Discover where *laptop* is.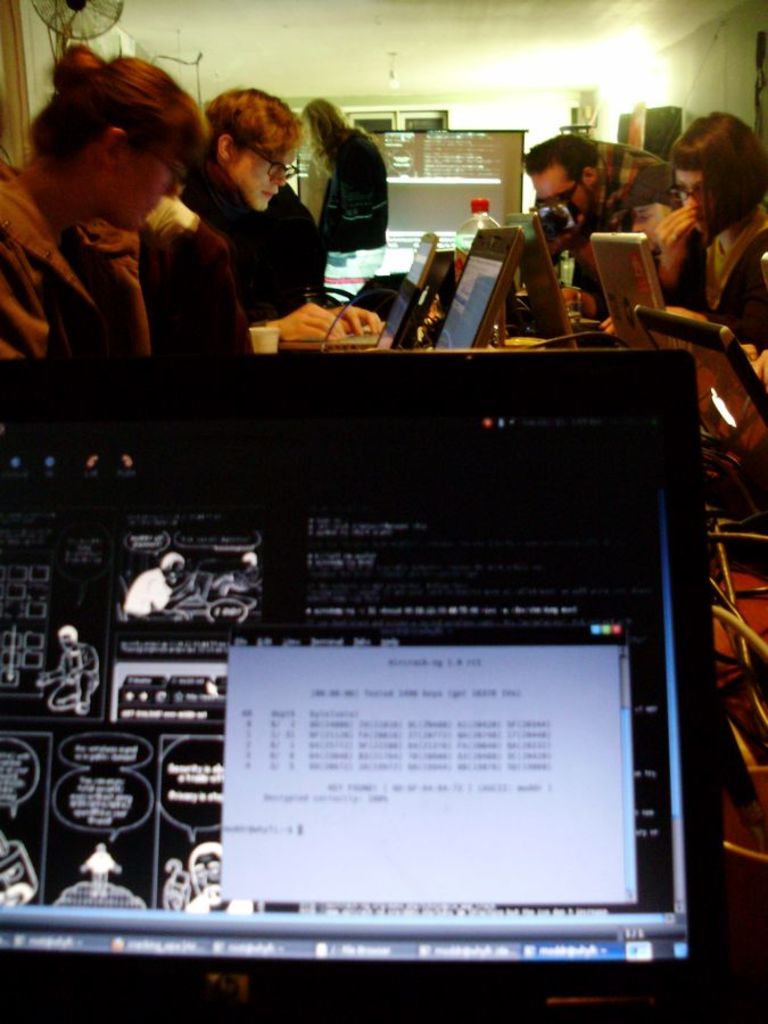
Discovered at (0, 345, 741, 1023).
